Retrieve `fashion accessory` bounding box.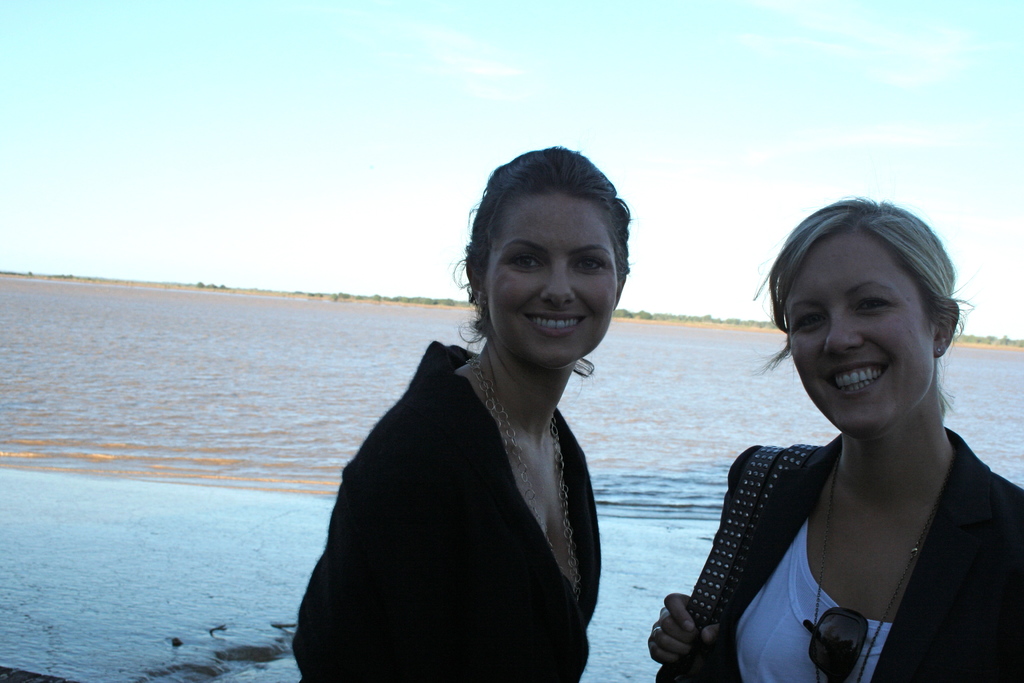
Bounding box: pyautogui.locateOnScreen(812, 470, 940, 682).
